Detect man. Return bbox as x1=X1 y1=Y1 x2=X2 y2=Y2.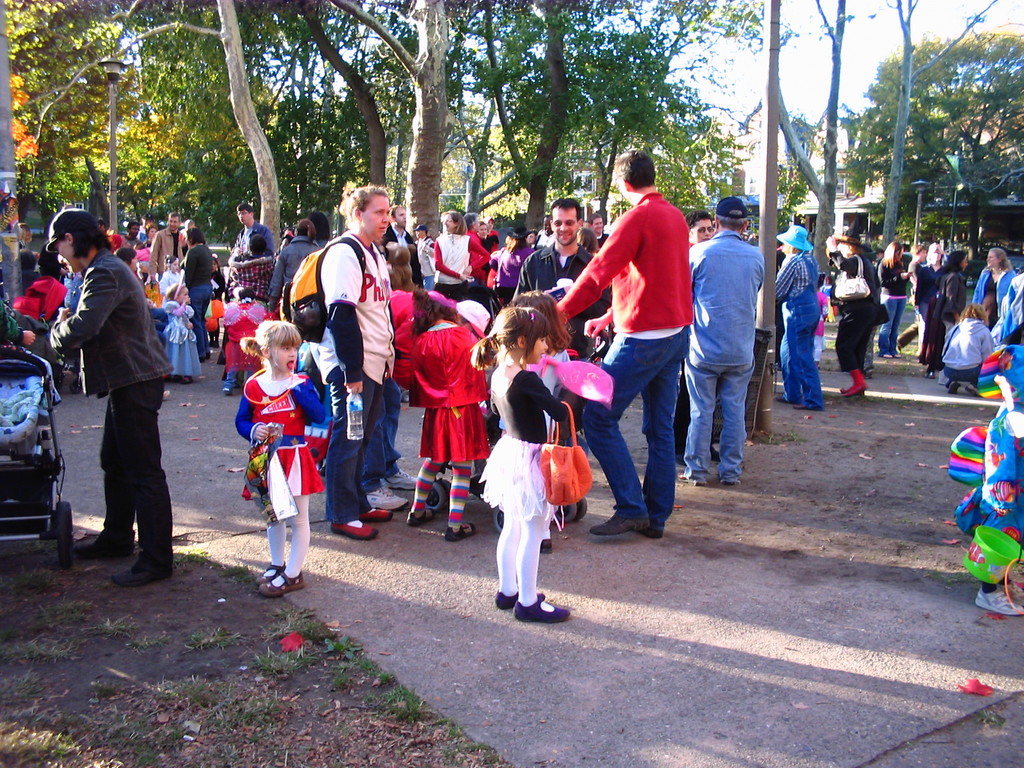
x1=687 y1=195 x2=769 y2=486.
